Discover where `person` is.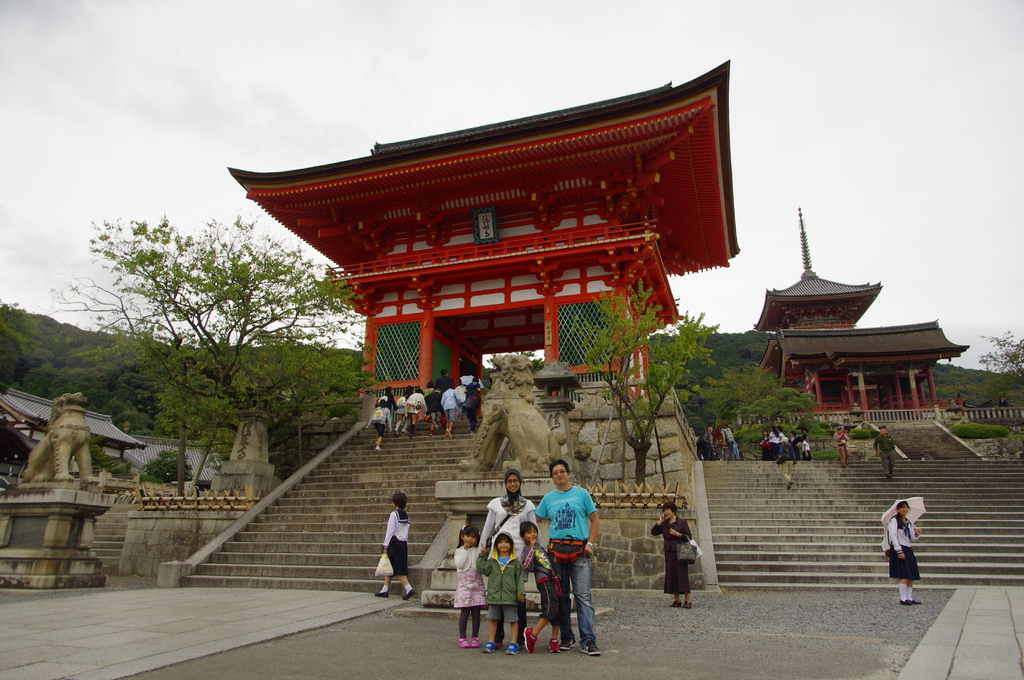
Discovered at bbox=[872, 505, 918, 595].
